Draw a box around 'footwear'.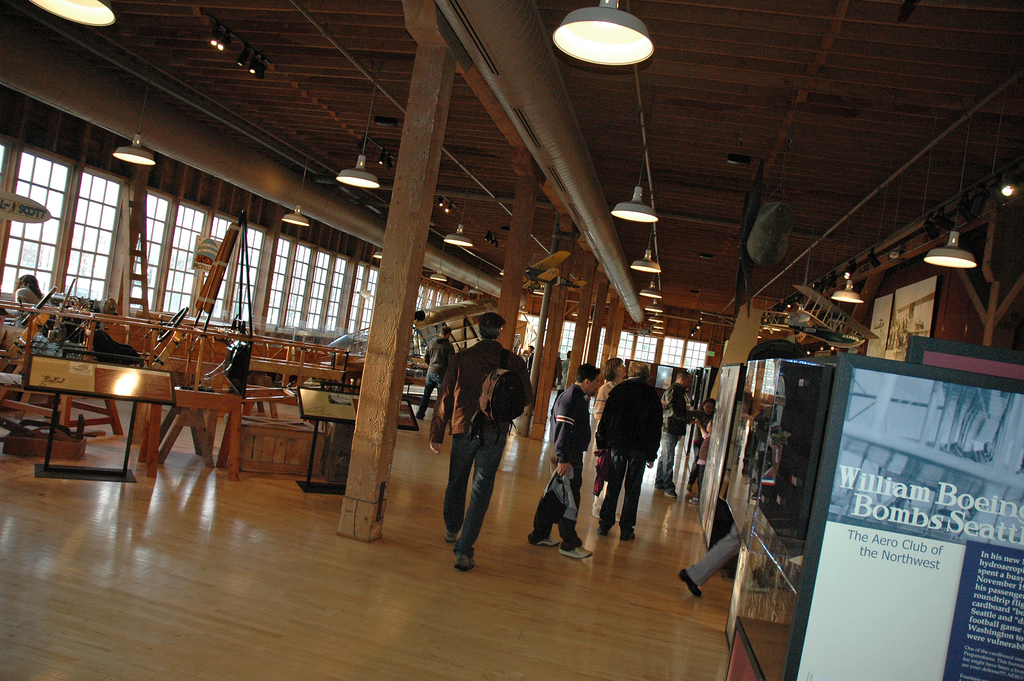
560, 545, 588, 559.
